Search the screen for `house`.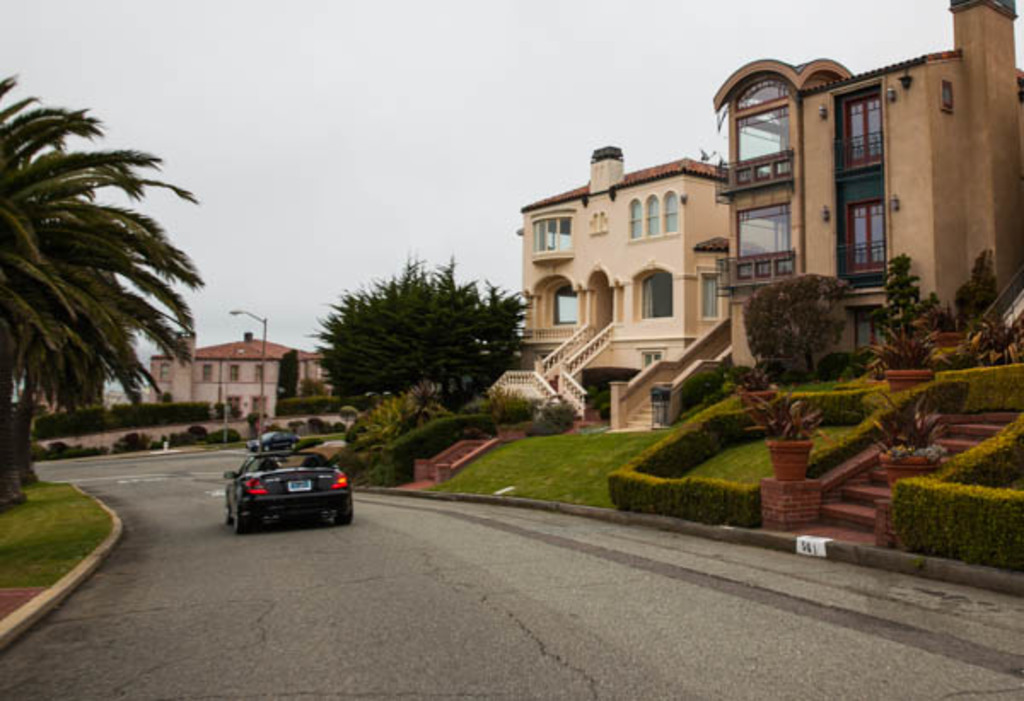
Found at 143, 327, 329, 426.
